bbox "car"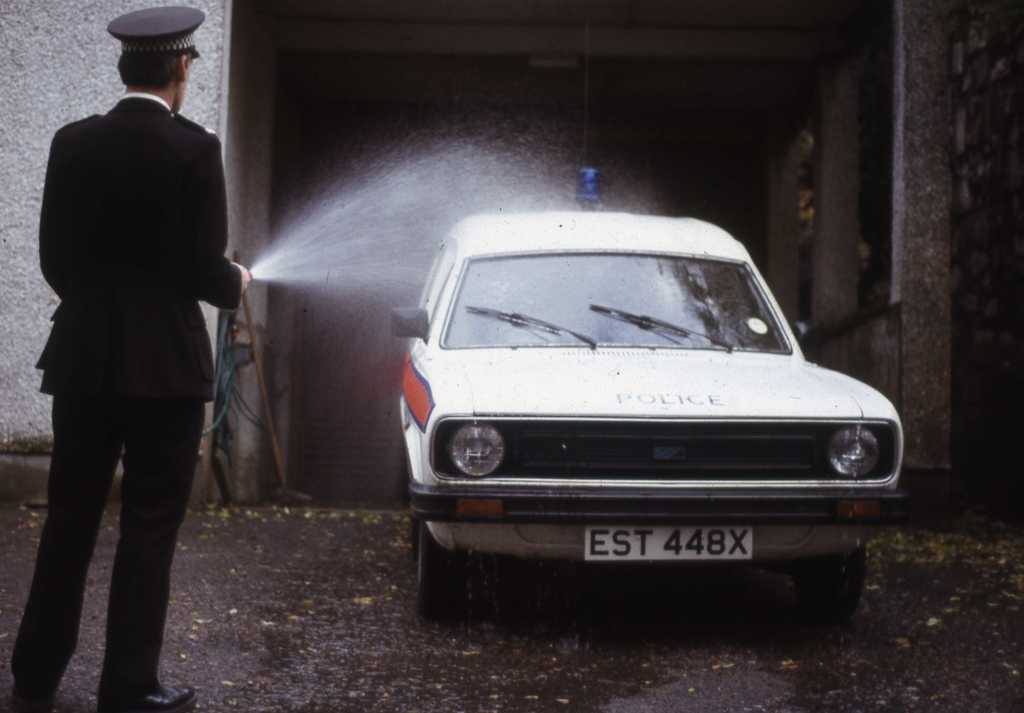
{"x1": 385, "y1": 202, "x2": 902, "y2": 636}
